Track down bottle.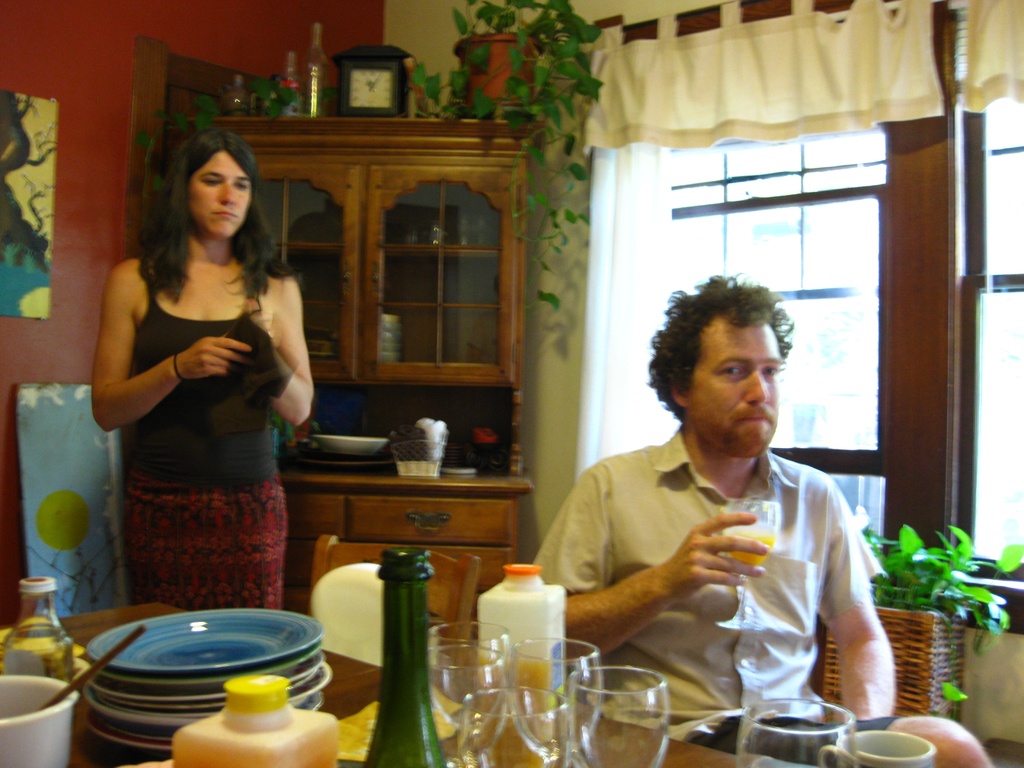
Tracked to <region>363, 543, 446, 767</region>.
